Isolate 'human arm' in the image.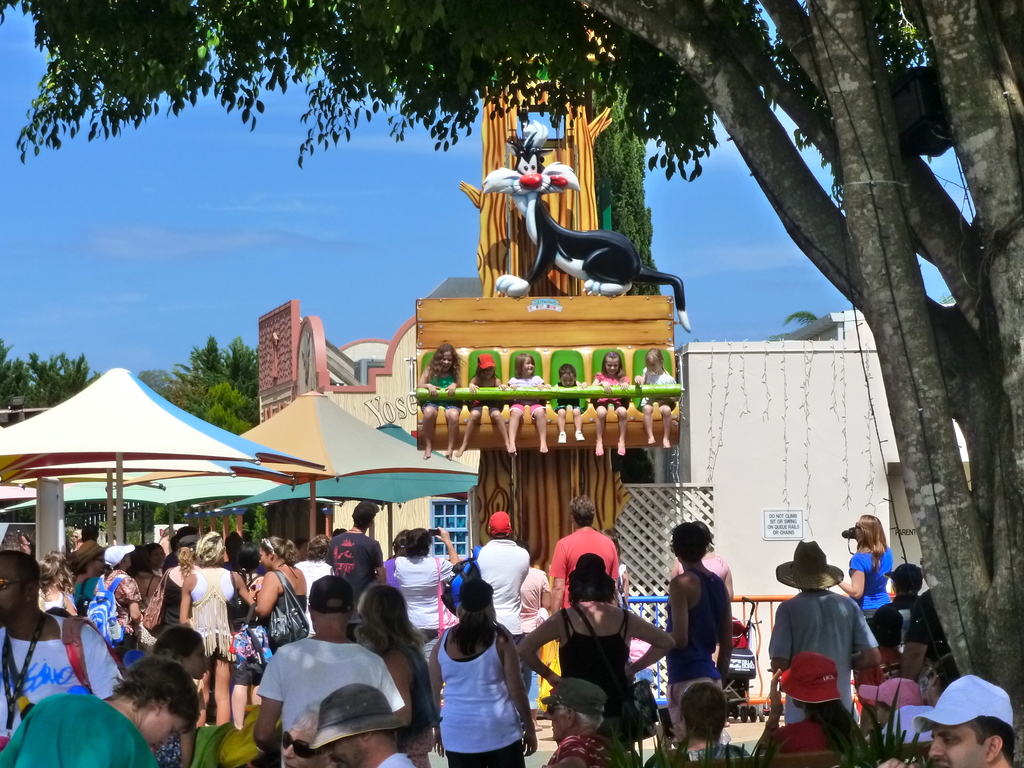
Isolated region: [669, 577, 690, 657].
